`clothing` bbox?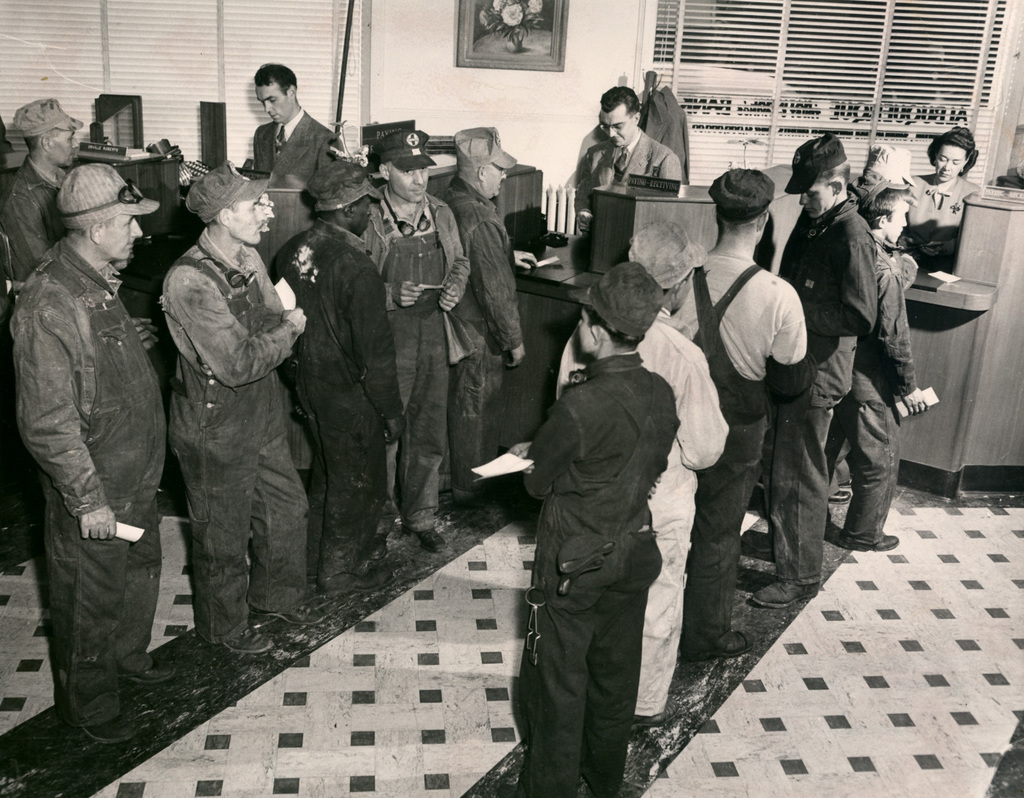
(668,245,817,633)
